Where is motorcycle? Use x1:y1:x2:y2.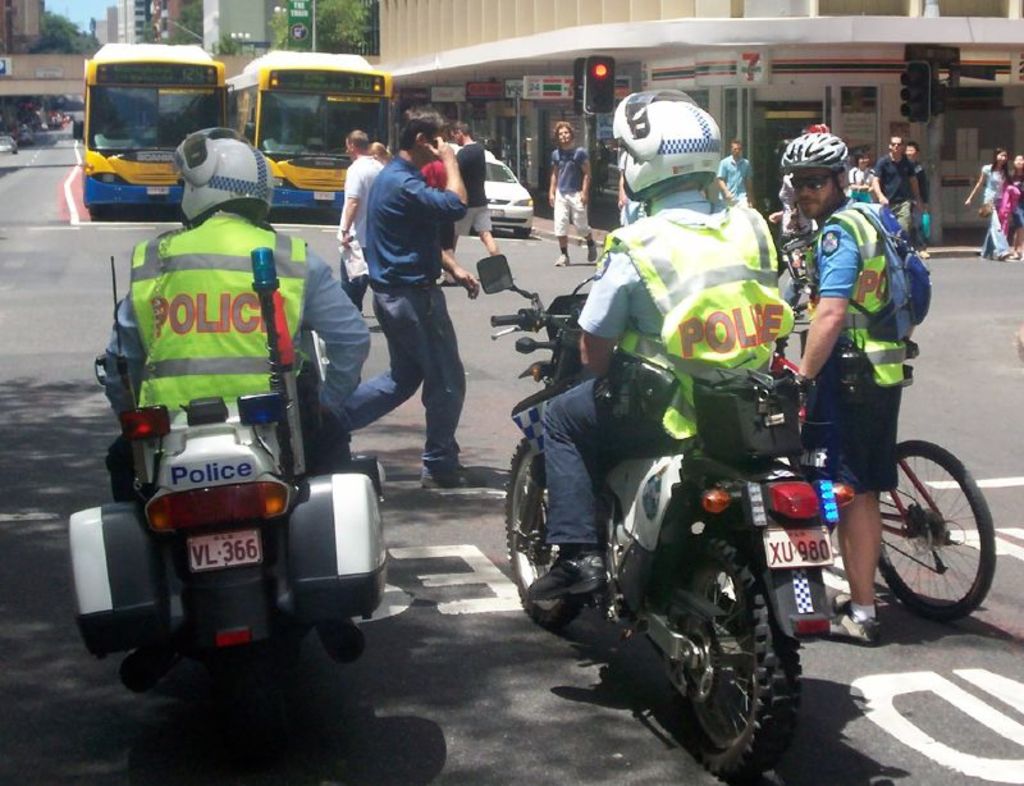
475:255:856:785.
